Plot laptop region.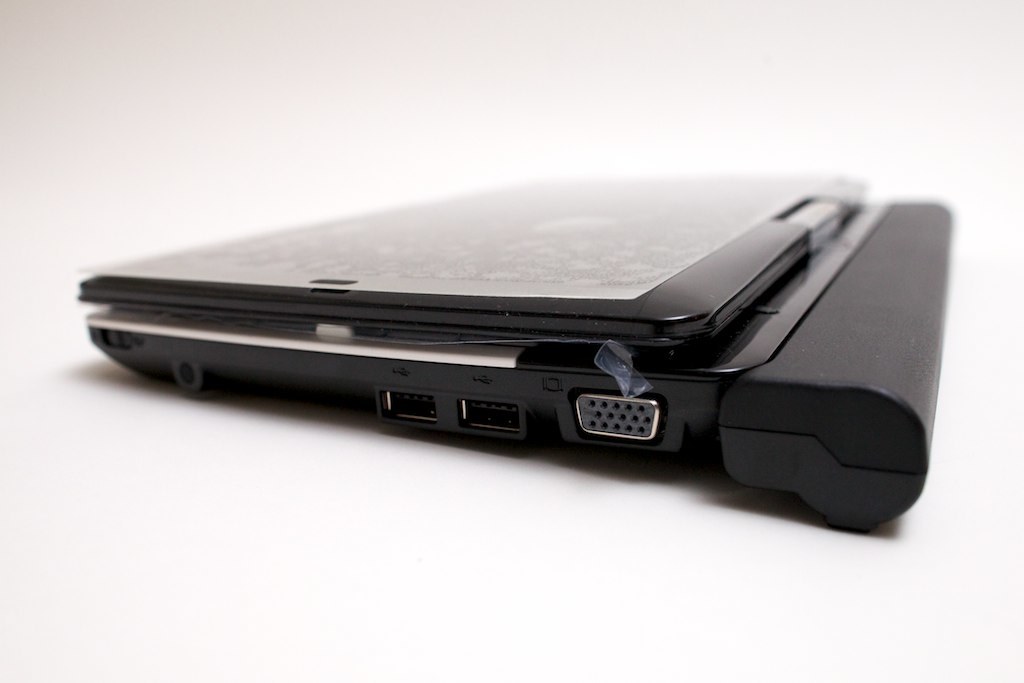
Plotted at (86,176,963,449).
